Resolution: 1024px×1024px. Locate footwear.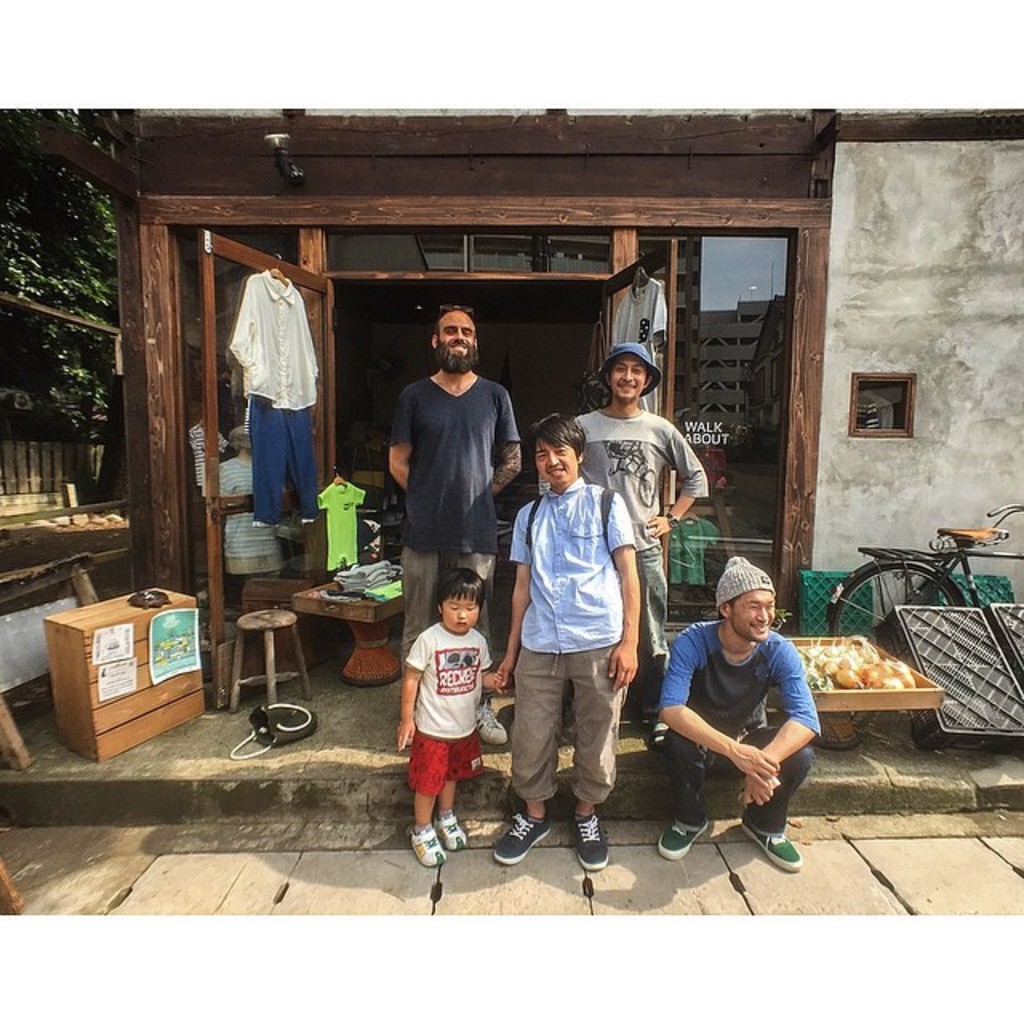
region(656, 814, 710, 867).
